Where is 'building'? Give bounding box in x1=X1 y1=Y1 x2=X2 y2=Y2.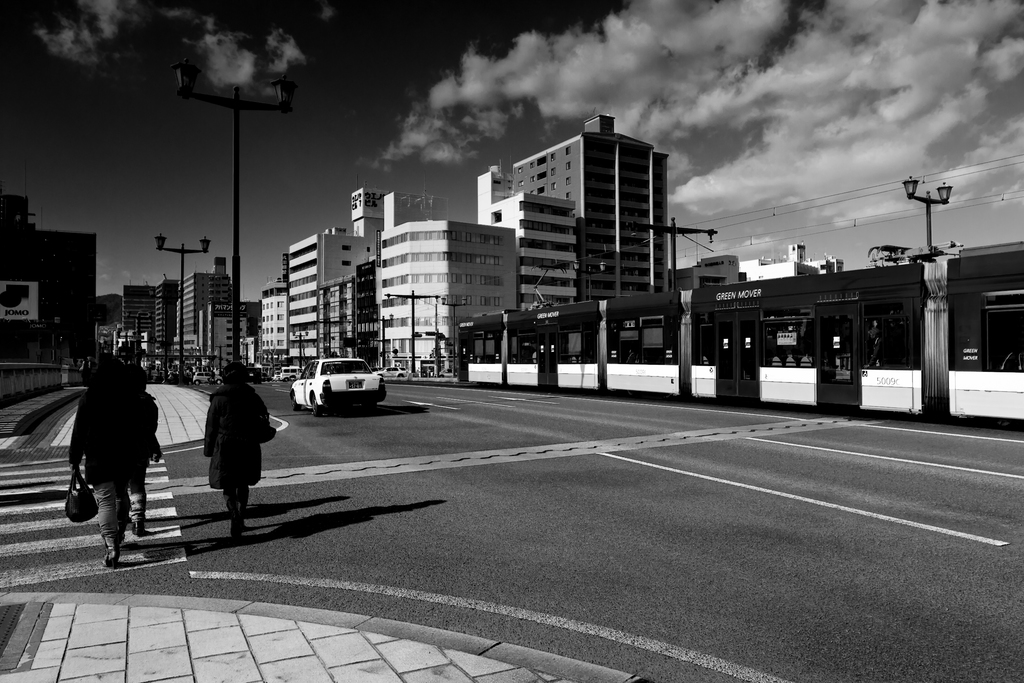
x1=263 y1=284 x2=289 y2=363.
